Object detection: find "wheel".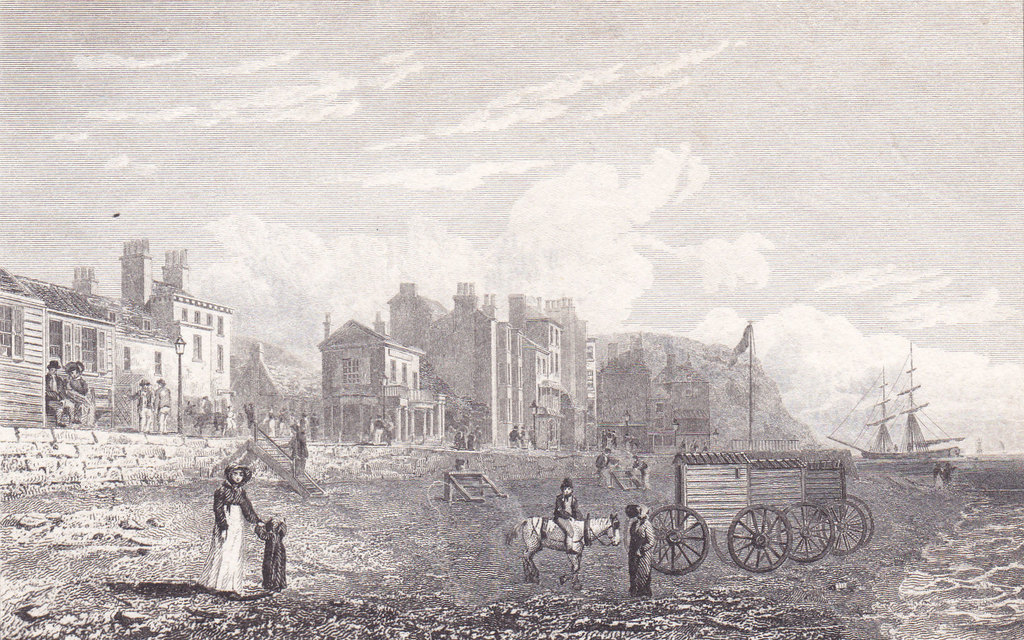
BBox(819, 500, 865, 556).
